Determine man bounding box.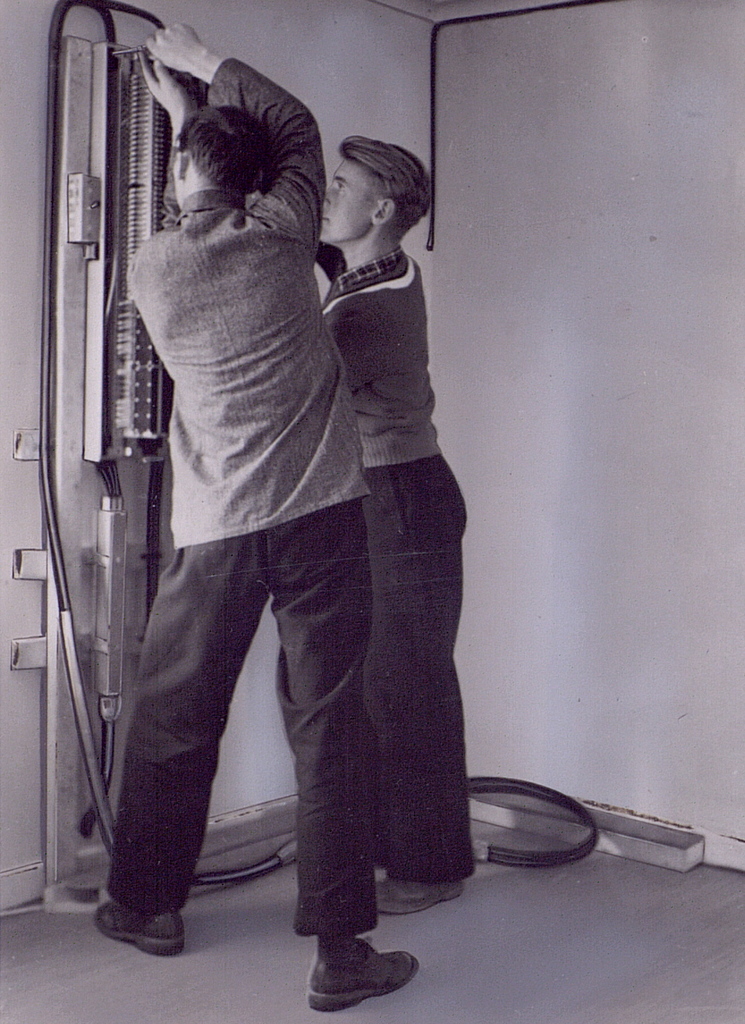
Determined: Rect(61, 63, 507, 926).
